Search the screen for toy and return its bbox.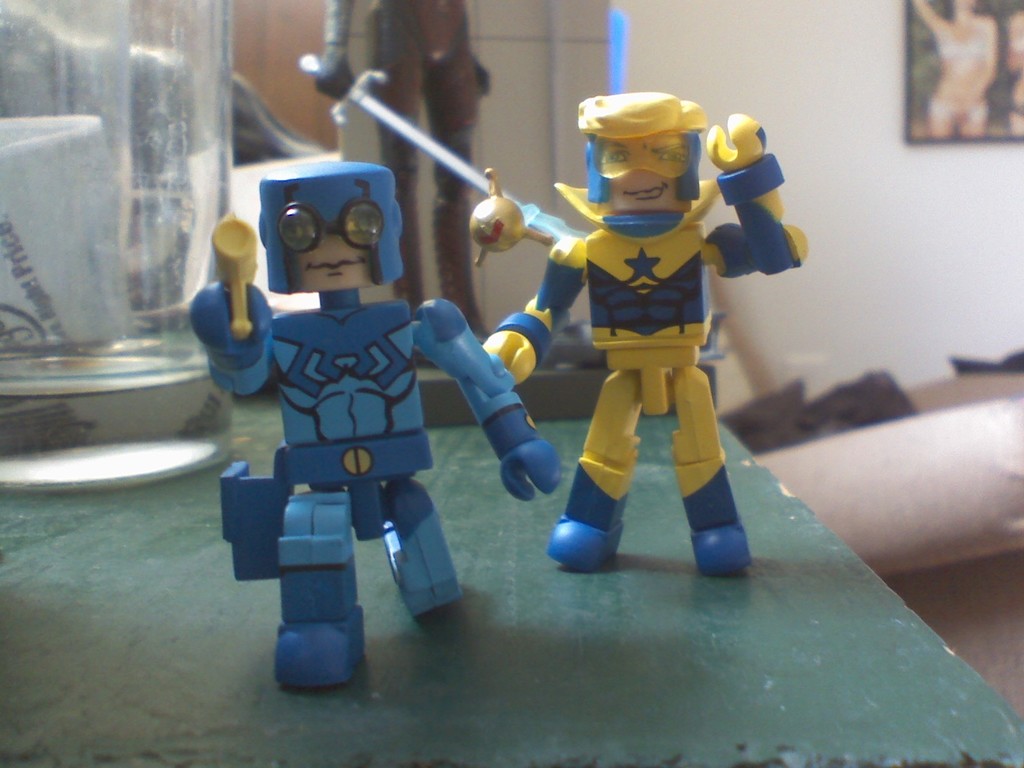
Found: 505, 81, 792, 564.
